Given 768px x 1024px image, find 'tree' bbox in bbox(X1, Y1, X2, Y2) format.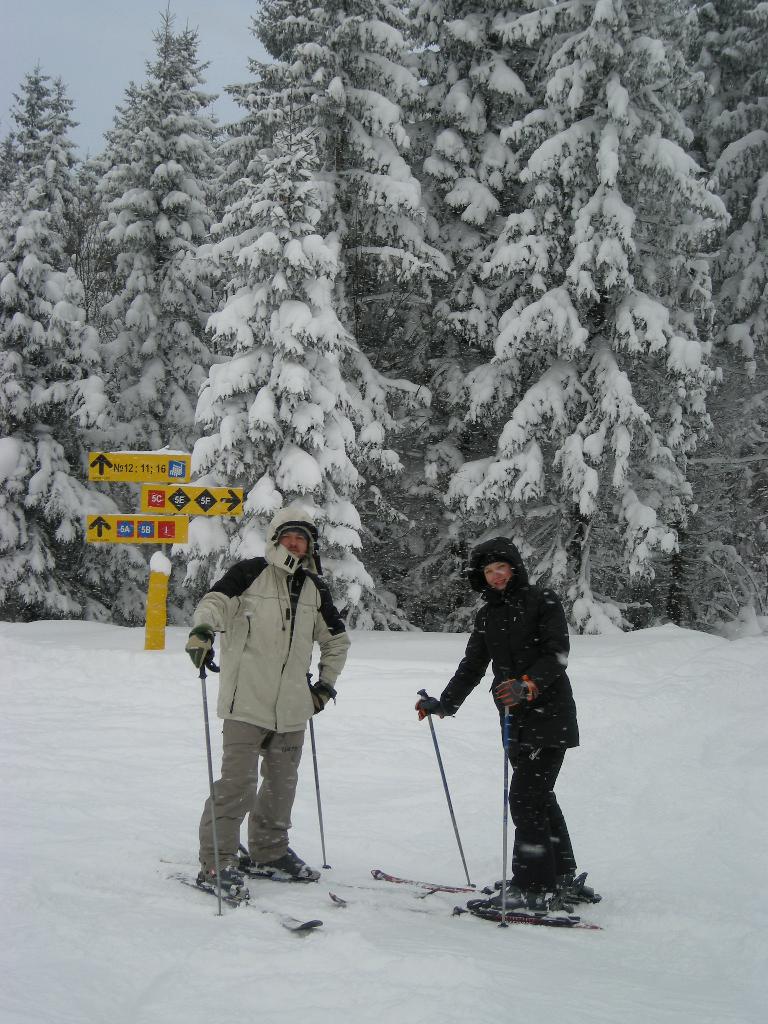
bbox(688, 9, 767, 490).
